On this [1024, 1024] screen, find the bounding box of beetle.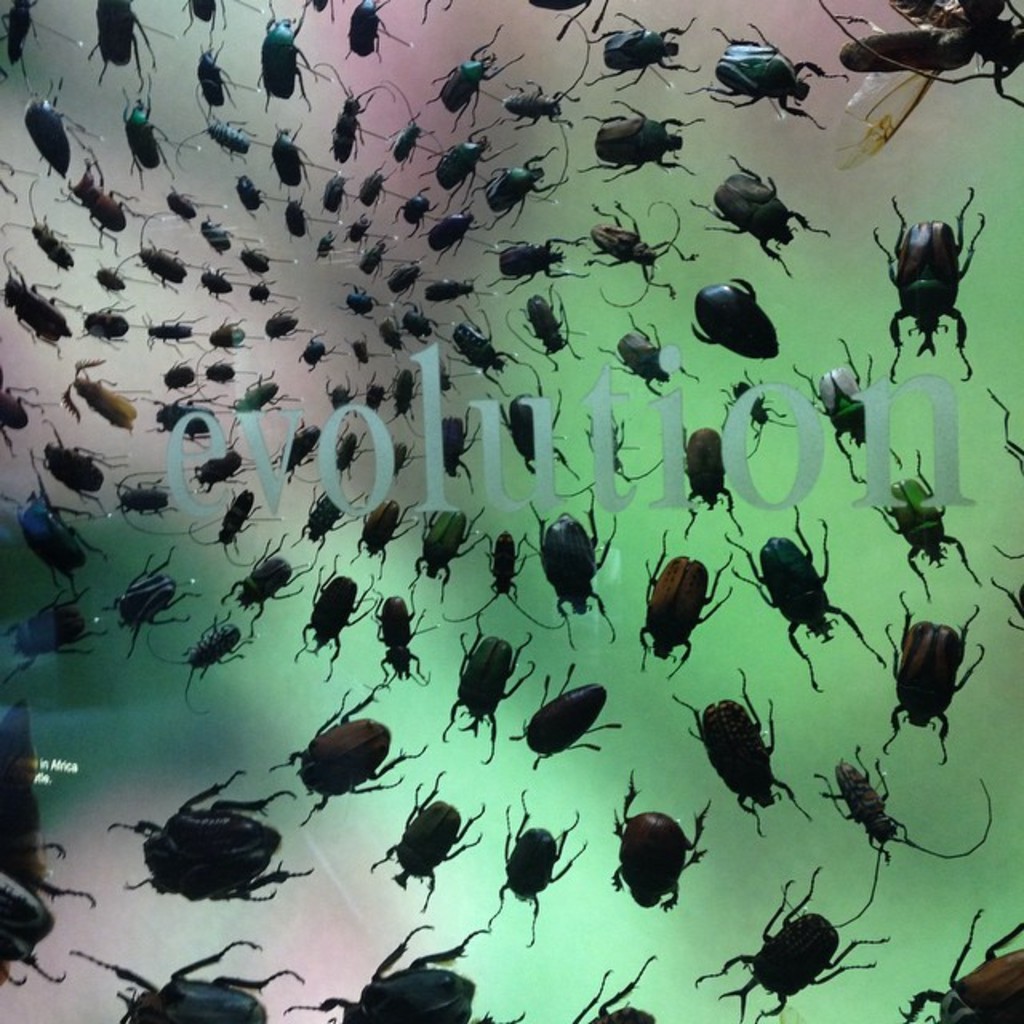
Bounding box: 718:504:885:694.
